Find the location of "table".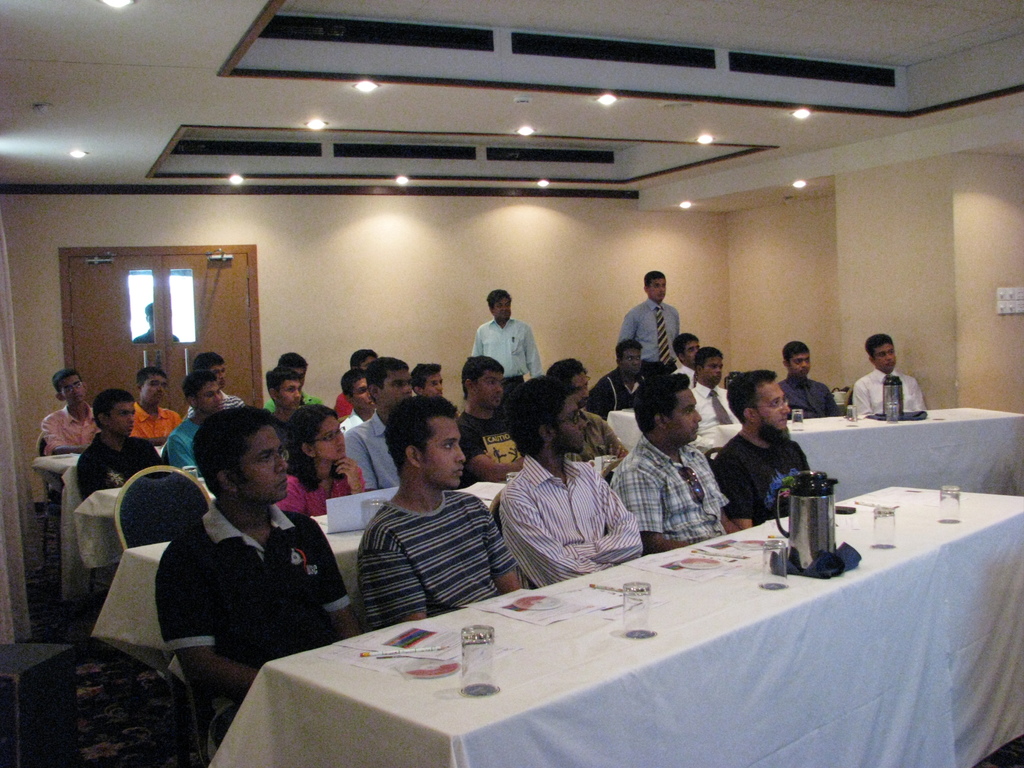
Location: locate(718, 408, 1023, 495).
